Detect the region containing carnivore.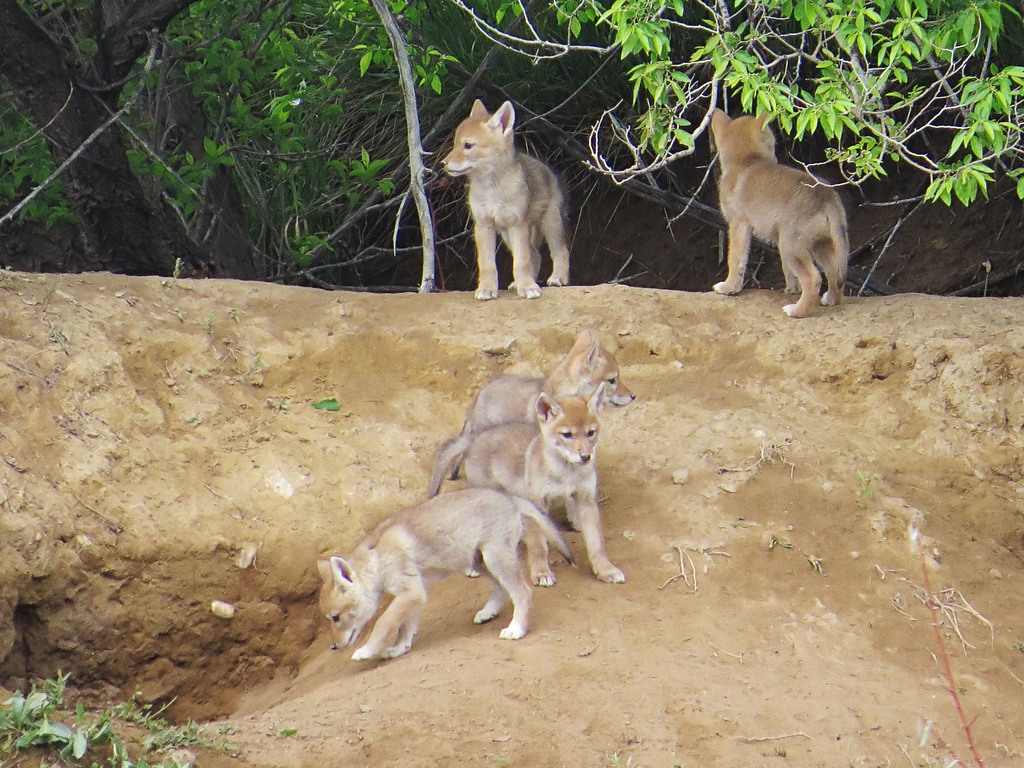
431:92:573:307.
